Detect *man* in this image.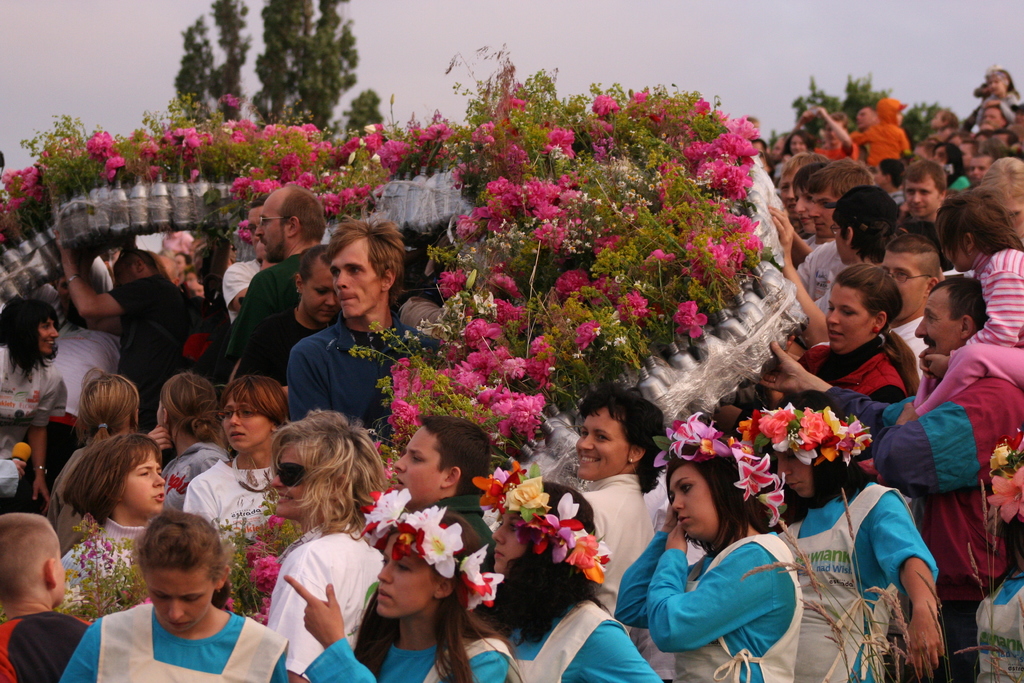
Detection: bbox=[755, 274, 1023, 680].
